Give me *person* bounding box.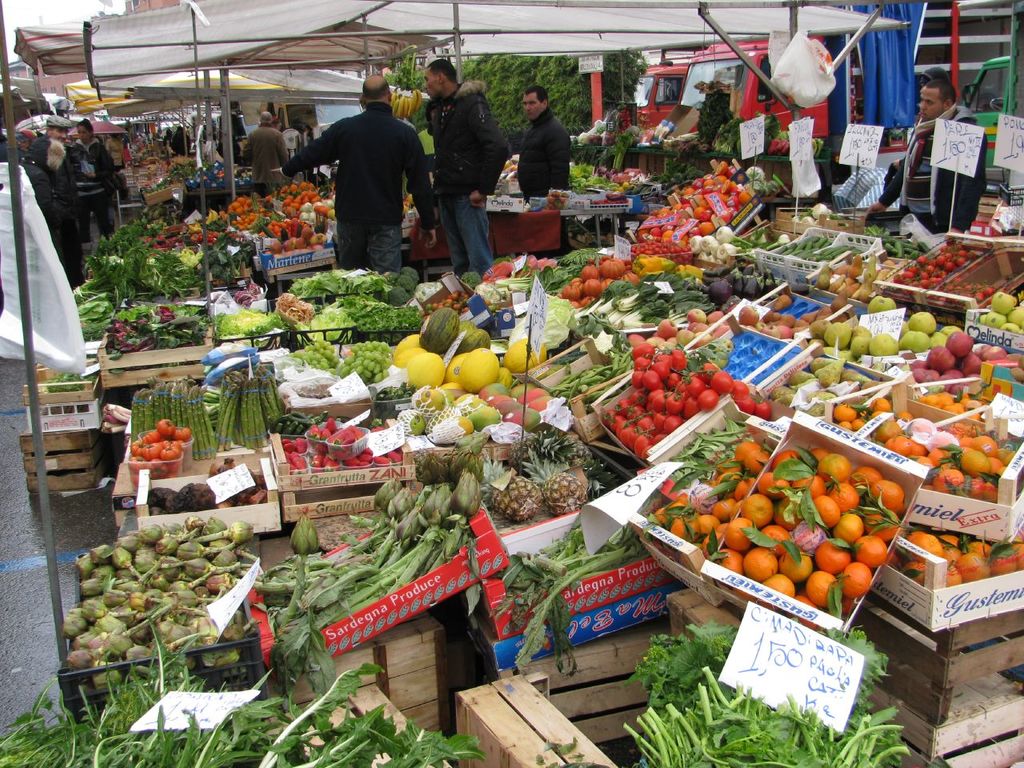
<region>240, 111, 290, 198</region>.
